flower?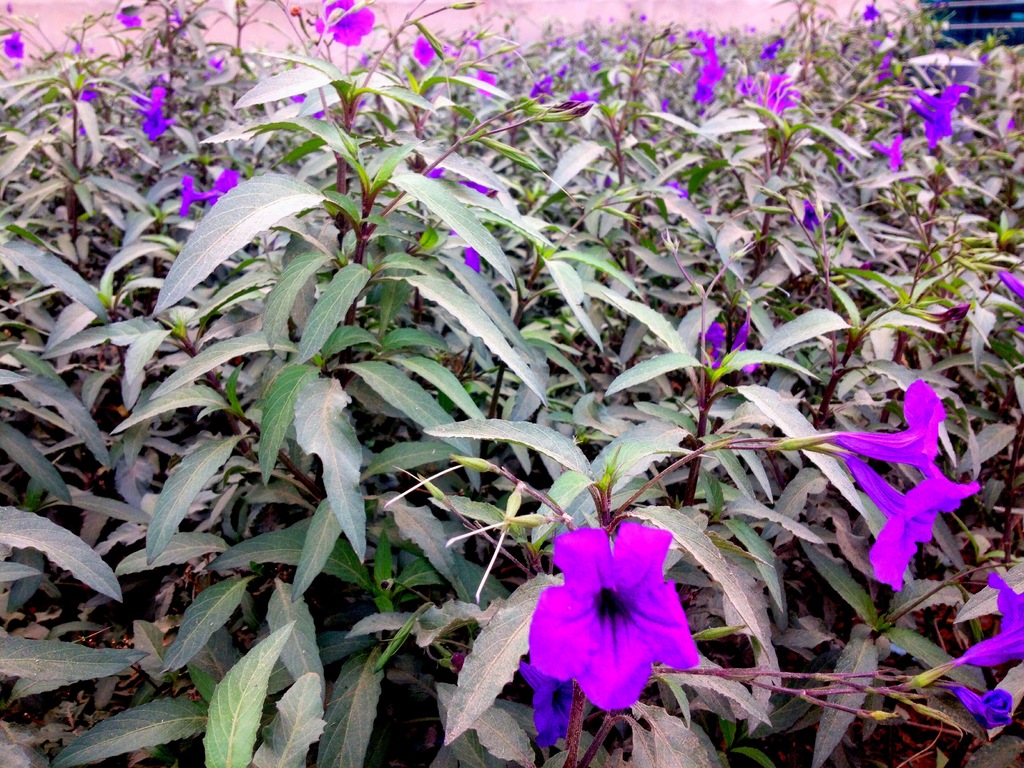
Rect(701, 311, 763, 381)
